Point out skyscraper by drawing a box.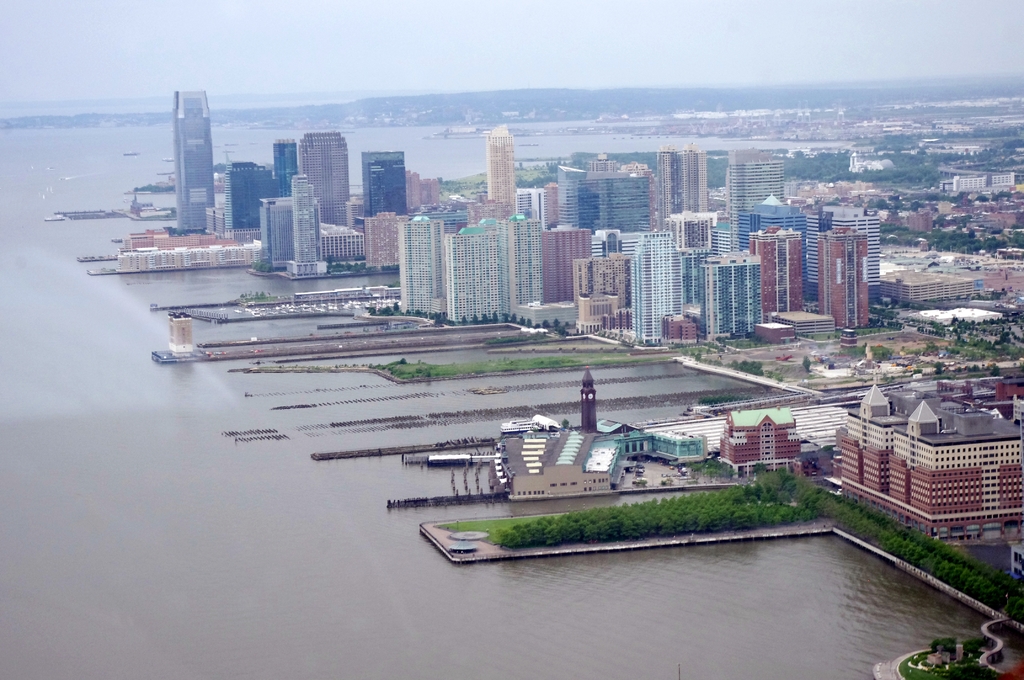
pyautogui.locateOnScreen(271, 135, 296, 210).
